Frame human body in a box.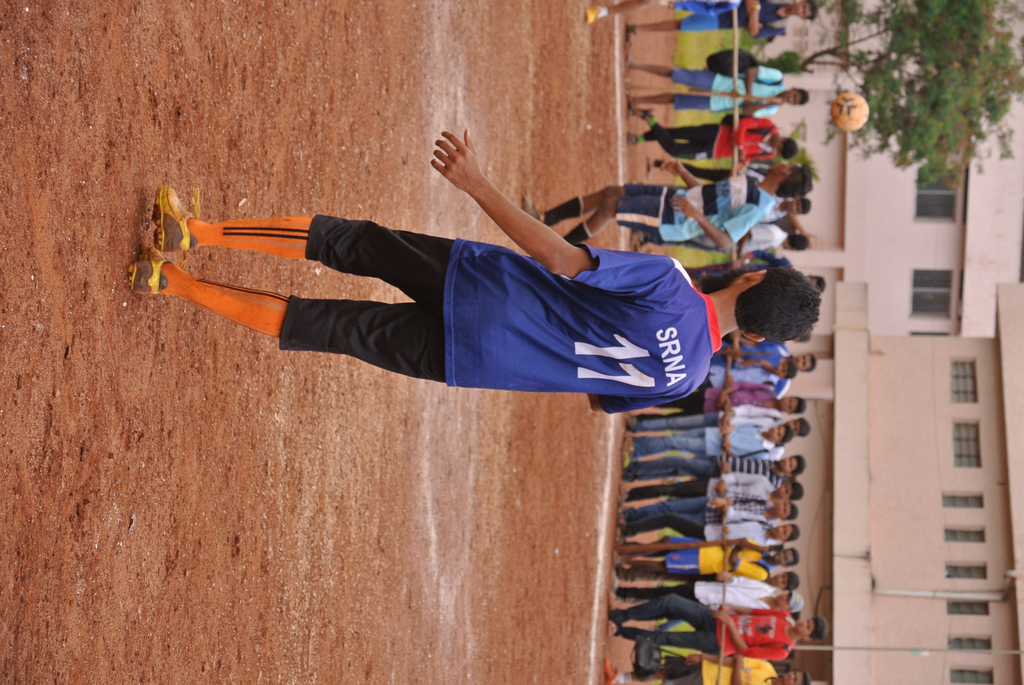
bbox=(612, 51, 790, 125).
